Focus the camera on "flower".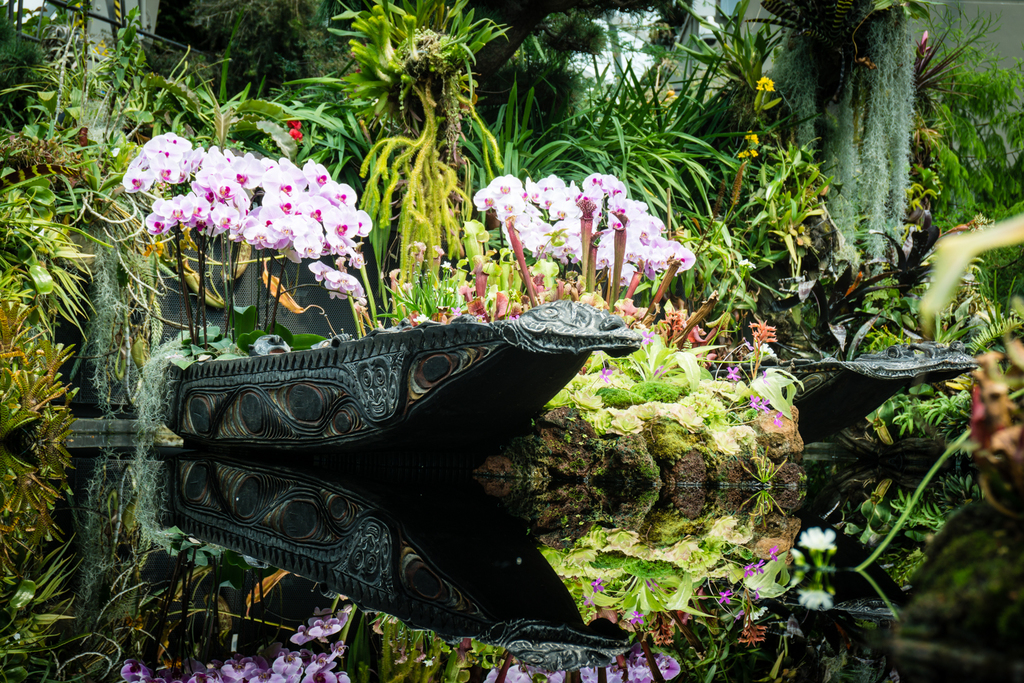
Focus region: <box>762,397,774,415</box>.
